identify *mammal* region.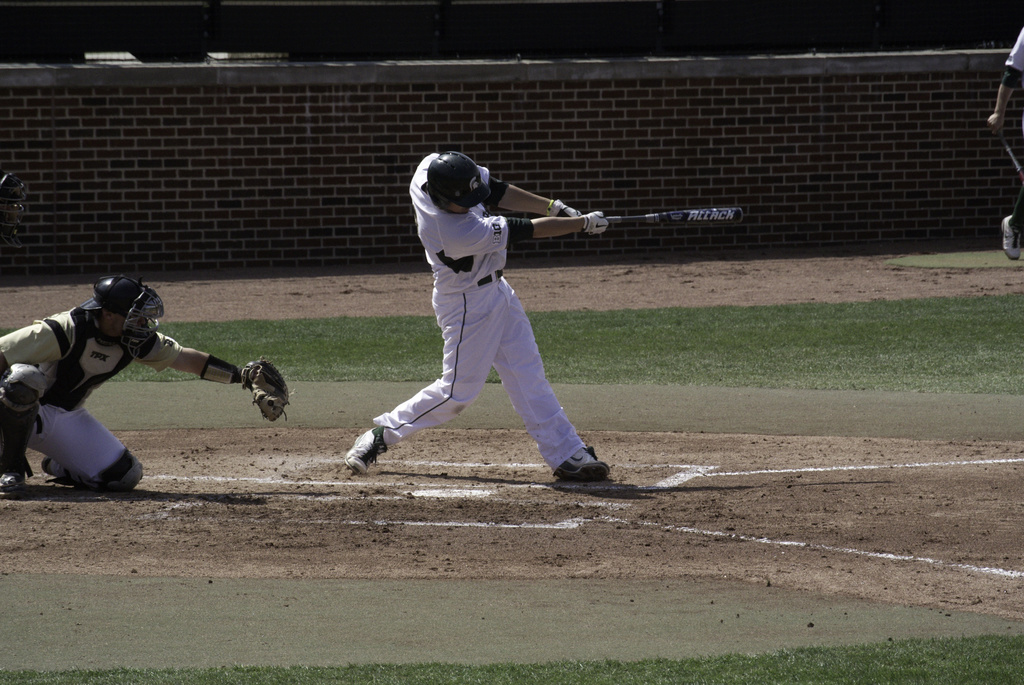
Region: (left=350, top=136, right=617, bottom=482).
